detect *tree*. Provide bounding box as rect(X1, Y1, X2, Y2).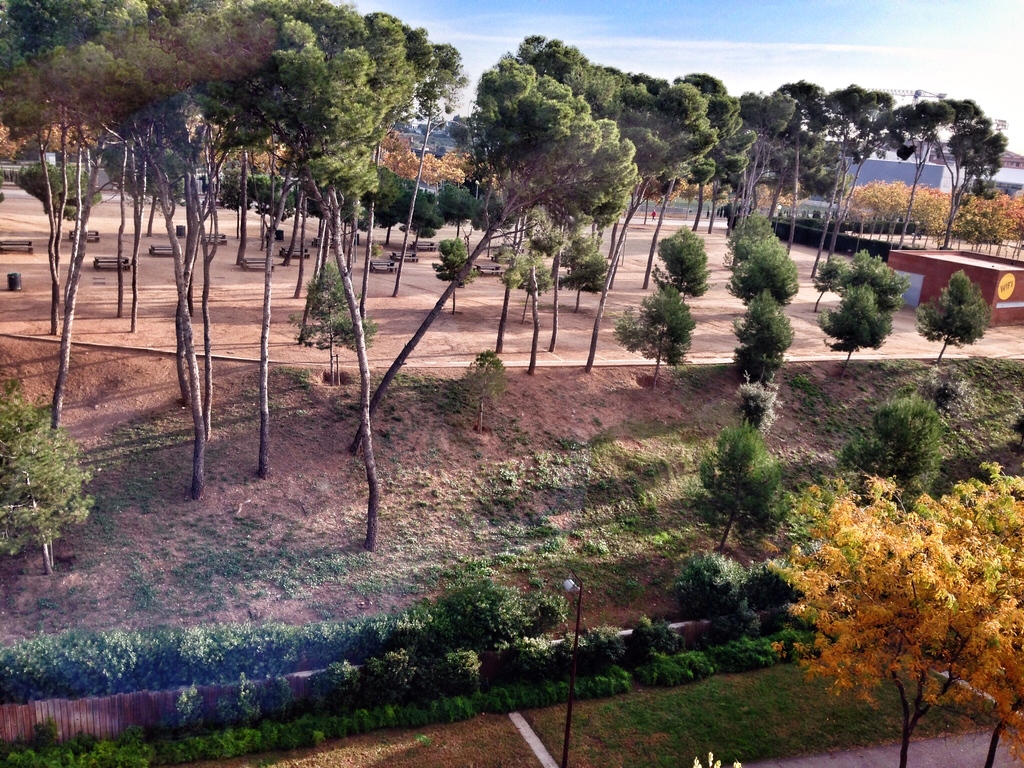
rect(433, 232, 474, 314).
